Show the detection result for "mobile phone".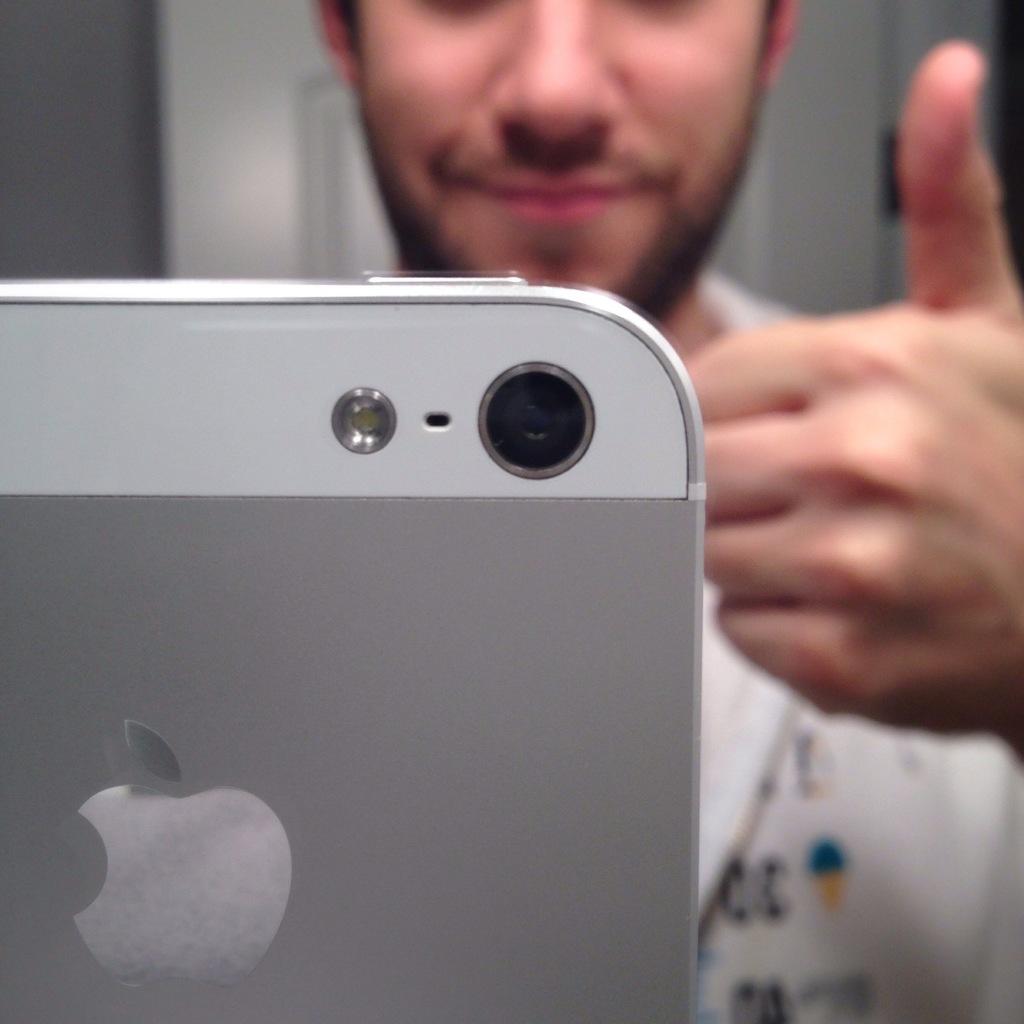
{"x1": 0, "y1": 267, "x2": 732, "y2": 1022}.
